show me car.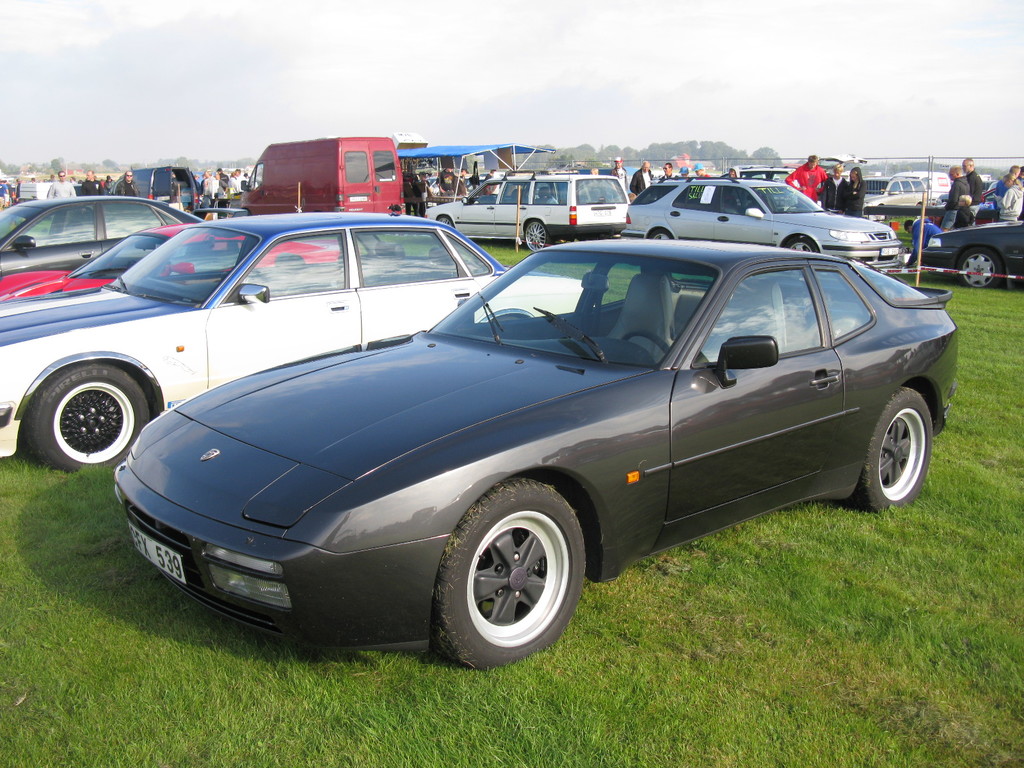
car is here: box(106, 237, 958, 669).
